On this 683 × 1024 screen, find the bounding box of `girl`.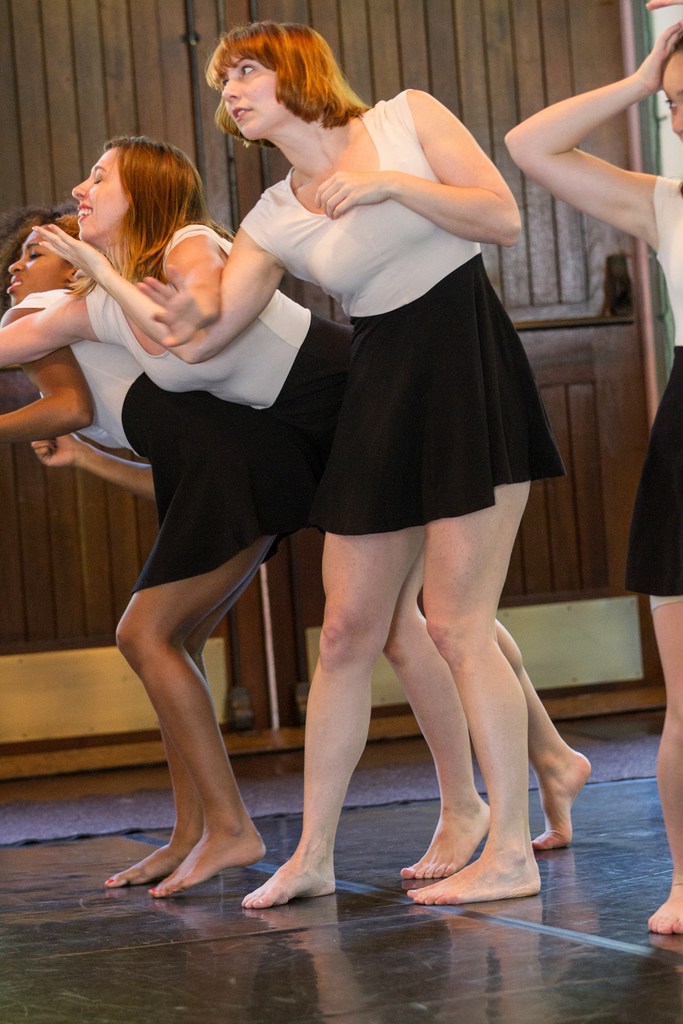
Bounding box: 22, 1, 585, 900.
